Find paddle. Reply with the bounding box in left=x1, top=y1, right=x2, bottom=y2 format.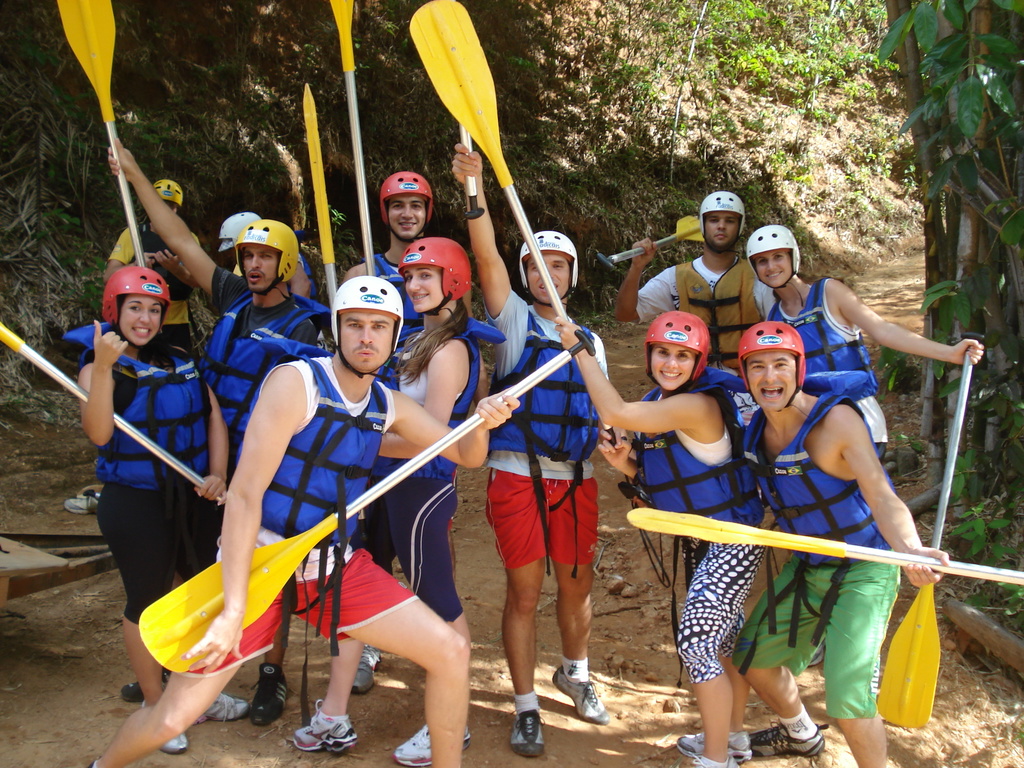
left=404, top=0, right=617, bottom=442.
